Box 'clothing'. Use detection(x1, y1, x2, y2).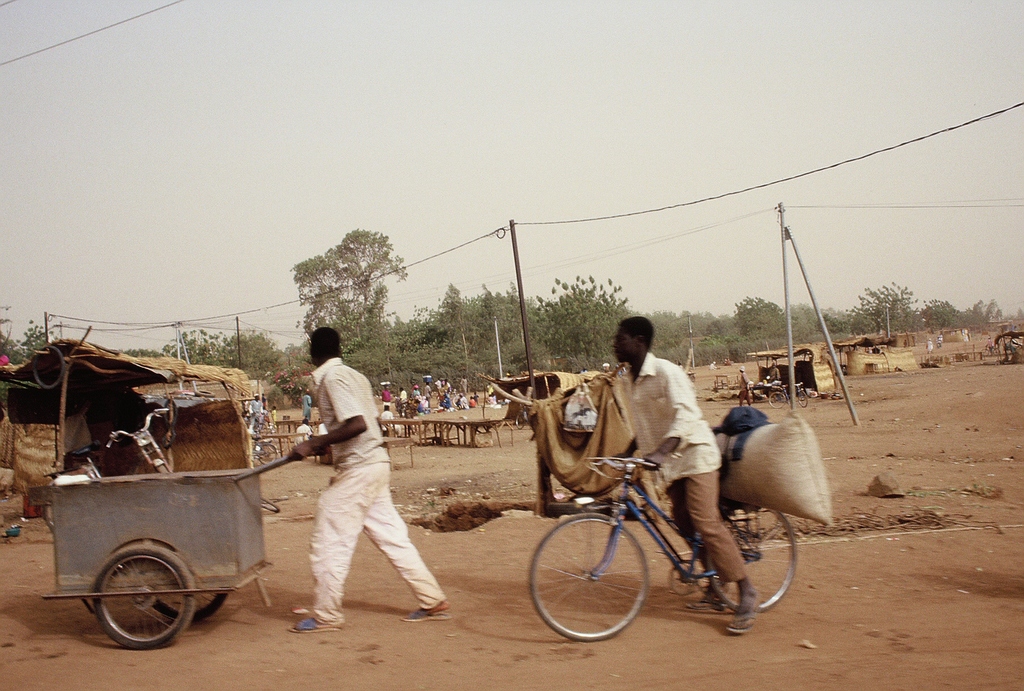
detection(302, 351, 450, 625).
